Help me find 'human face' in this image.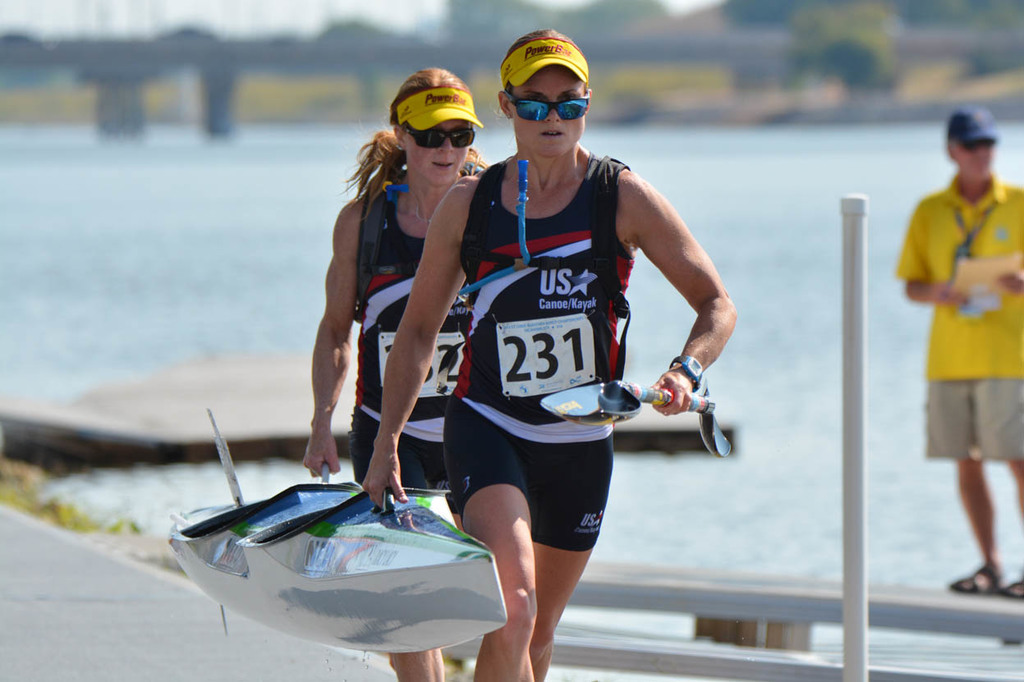
Found it: 512, 65, 587, 162.
